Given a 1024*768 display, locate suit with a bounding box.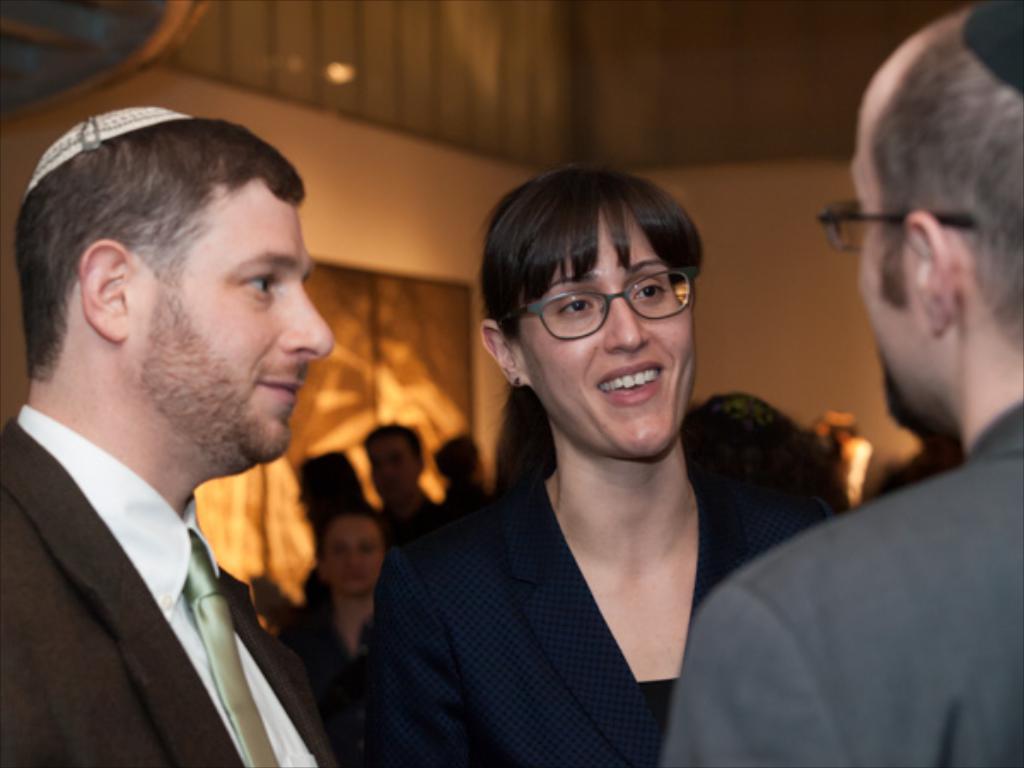
Located: (left=679, top=343, right=1023, bottom=756).
